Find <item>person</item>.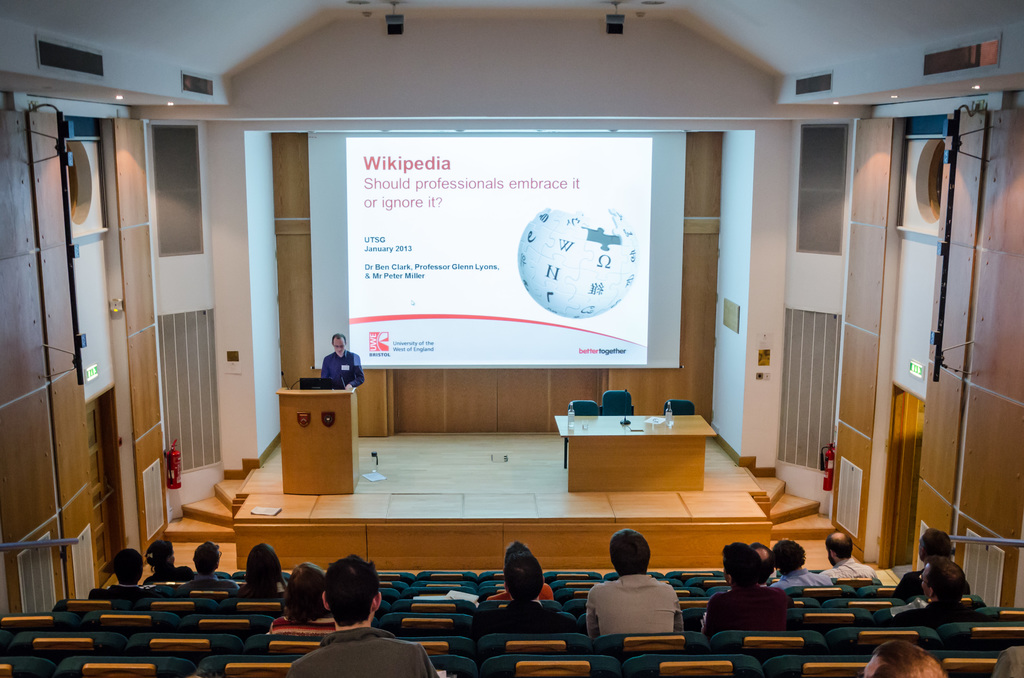
239 543 290 597.
